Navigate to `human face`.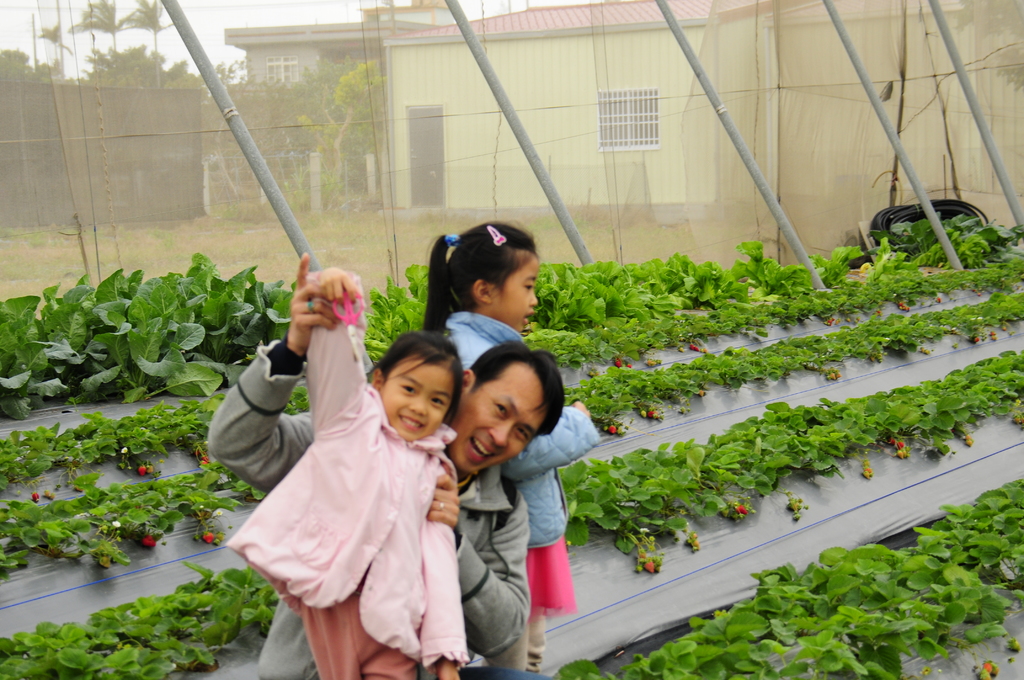
Navigation target: [x1=384, y1=355, x2=453, y2=440].
